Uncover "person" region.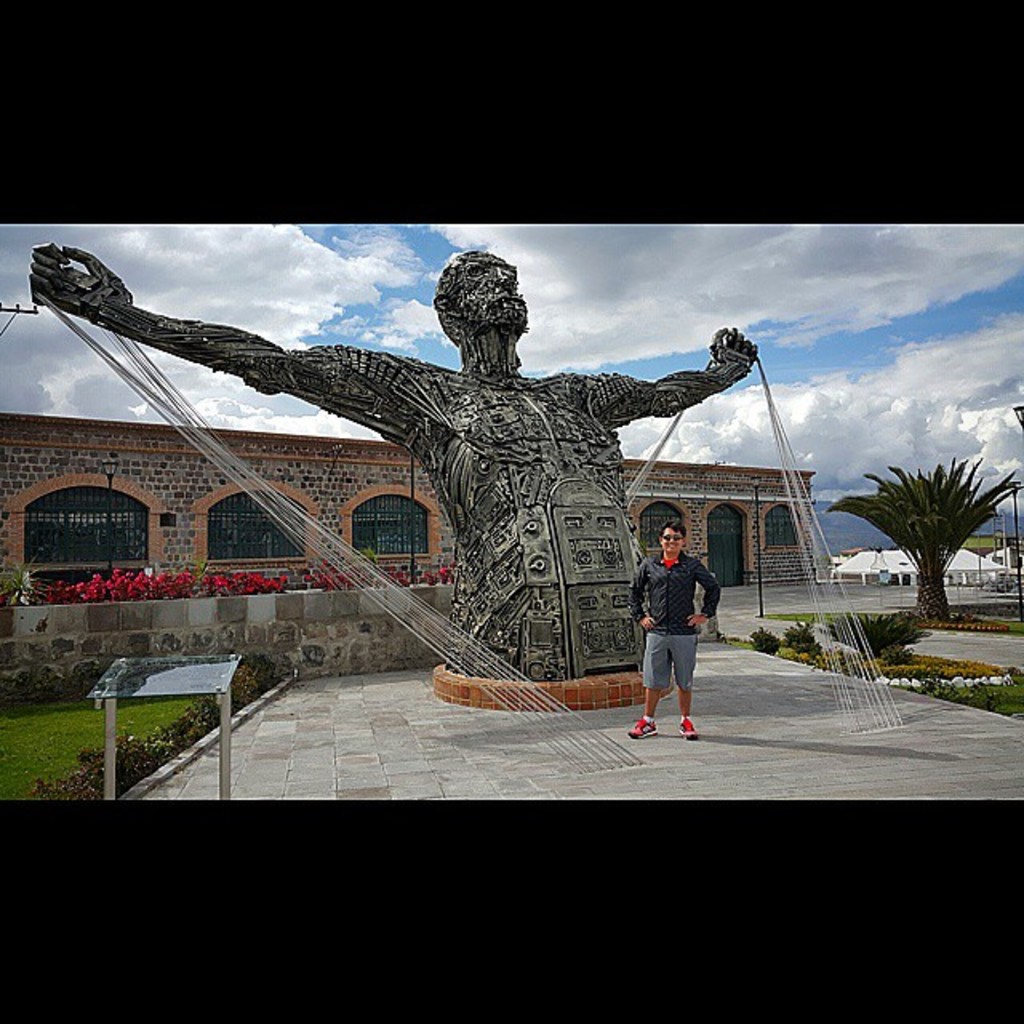
Uncovered: bbox=[638, 502, 725, 739].
